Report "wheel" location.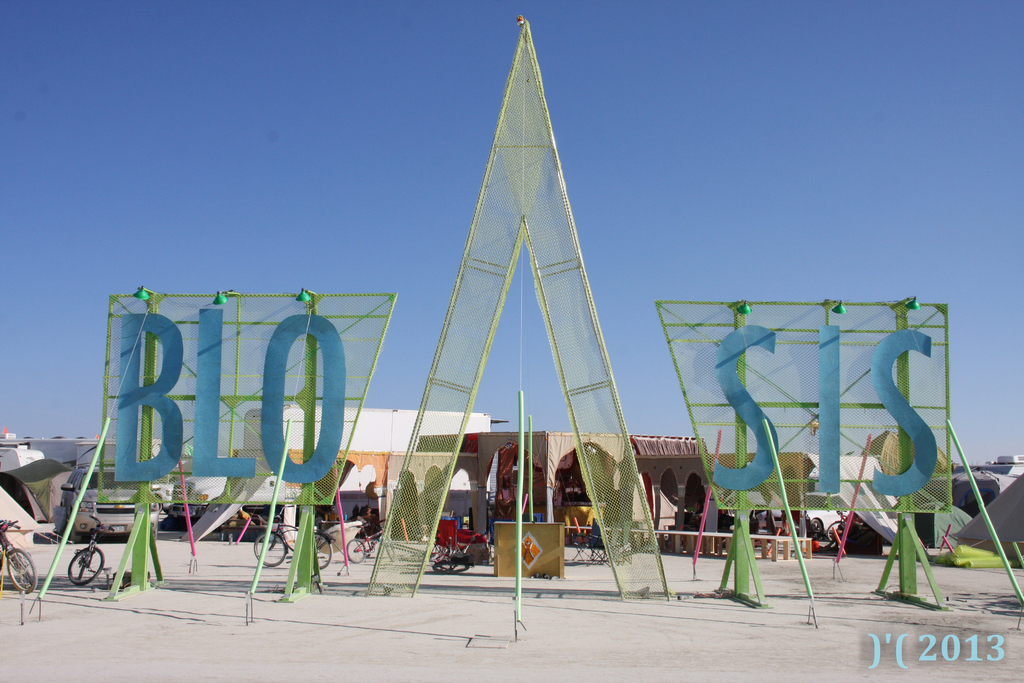
Report: x1=252 y1=531 x2=290 y2=571.
